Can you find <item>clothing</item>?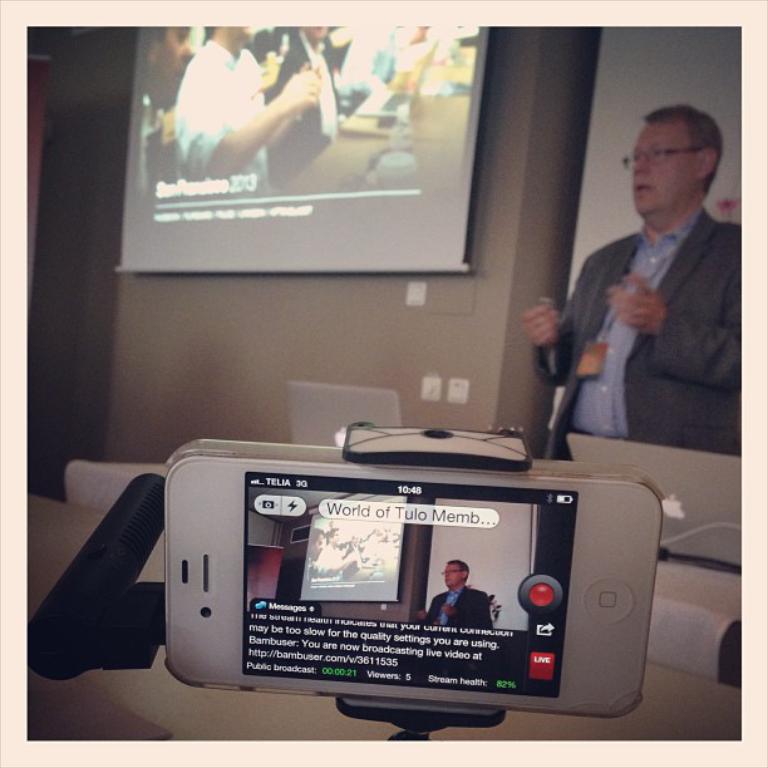
Yes, bounding box: BBox(566, 154, 732, 472).
